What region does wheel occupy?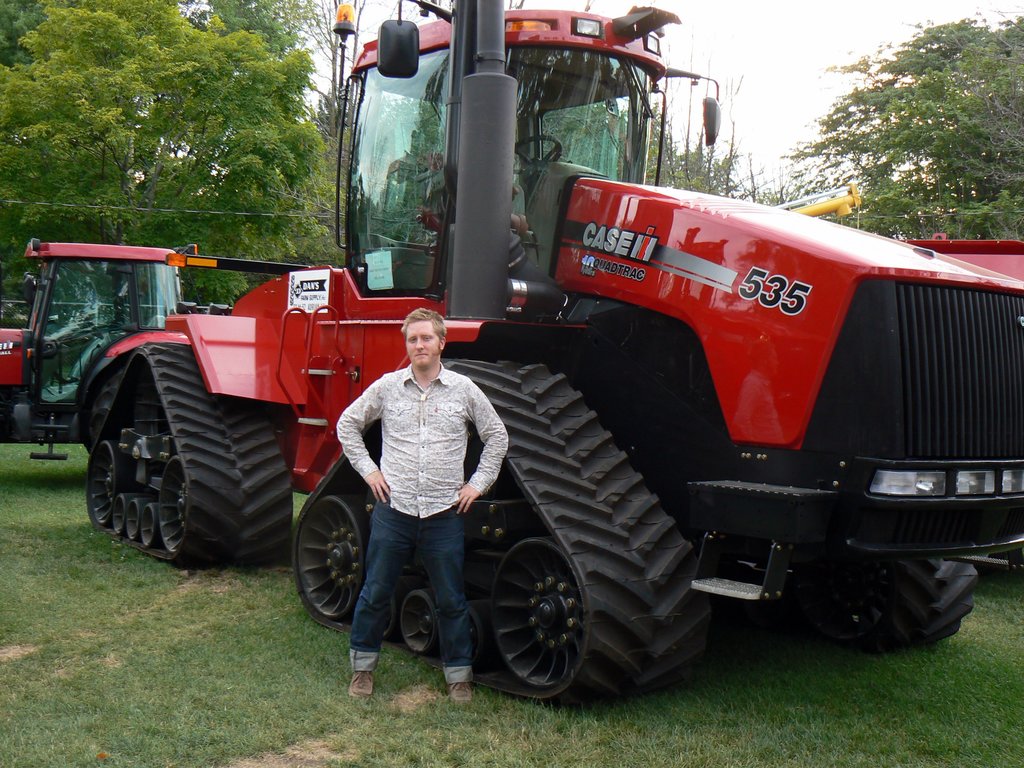
rect(776, 553, 979, 656).
